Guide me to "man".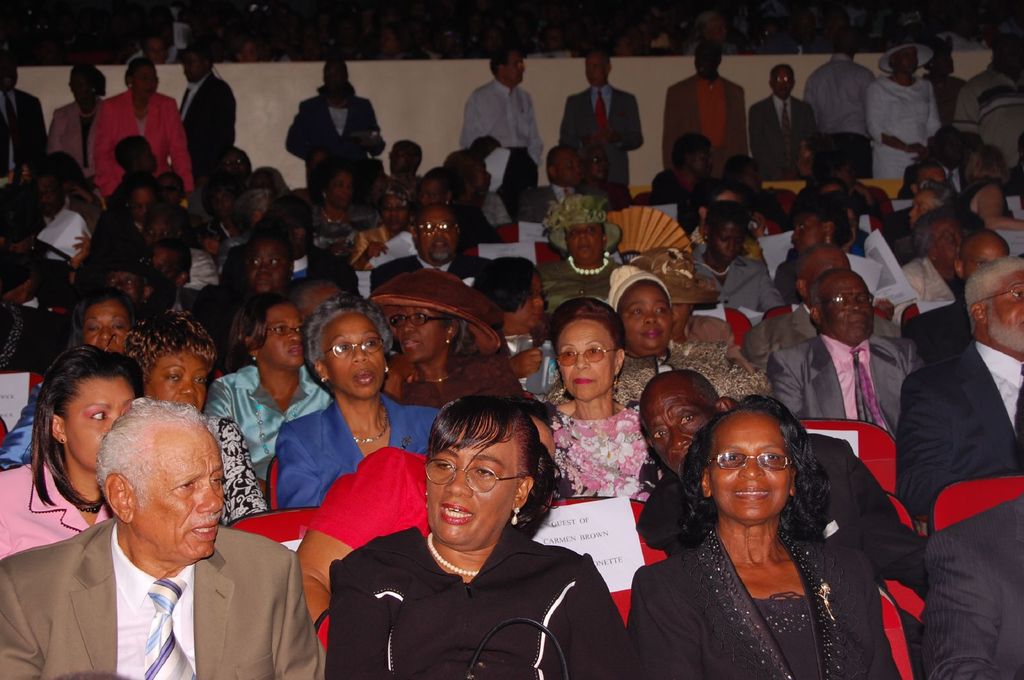
Guidance: (175, 47, 239, 172).
